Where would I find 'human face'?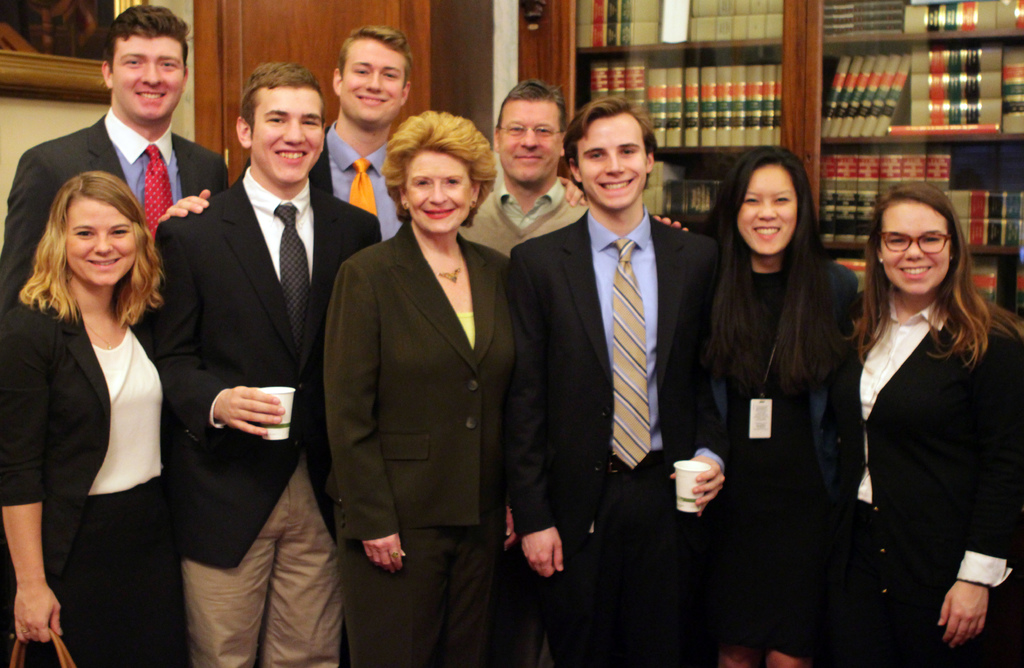
At crop(67, 201, 132, 286).
